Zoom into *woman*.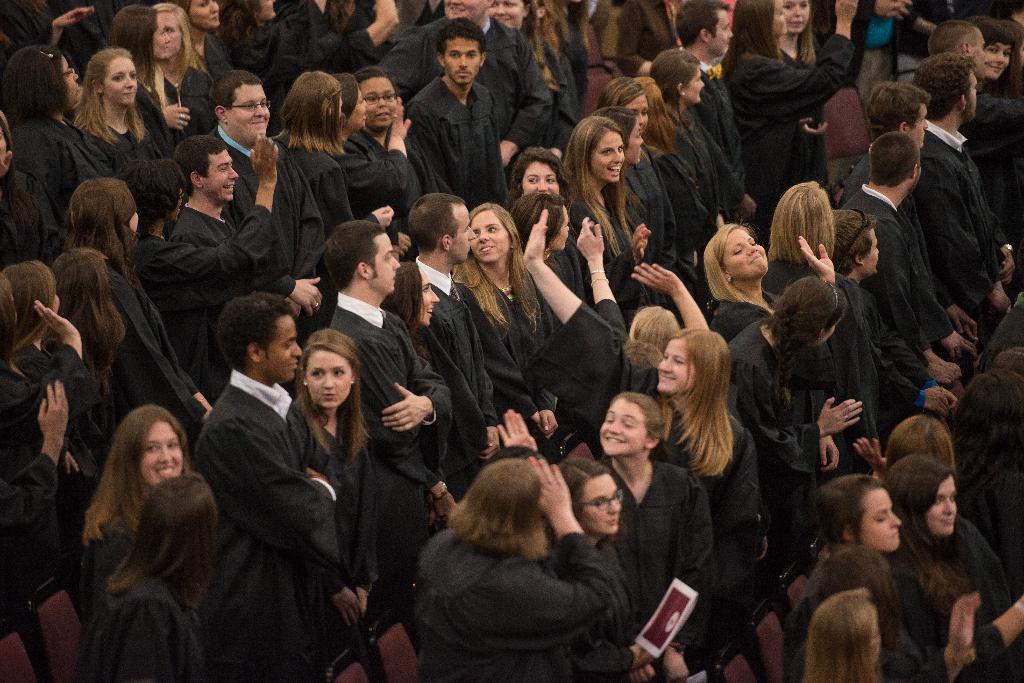
Zoom target: 559, 460, 652, 675.
